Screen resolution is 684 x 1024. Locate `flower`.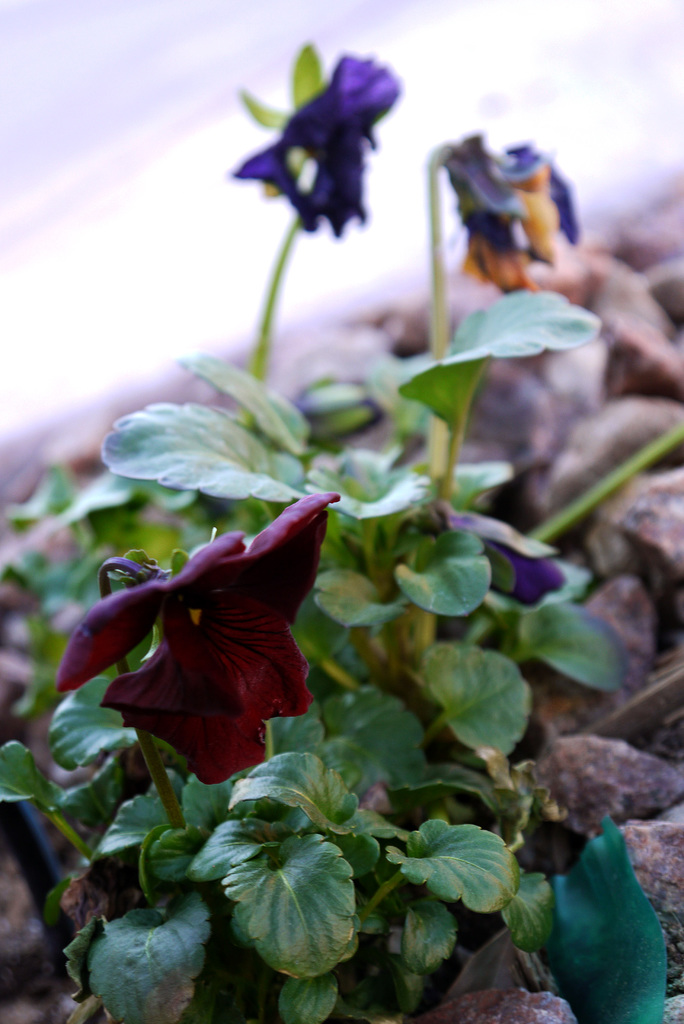
<region>456, 497, 561, 614</region>.
